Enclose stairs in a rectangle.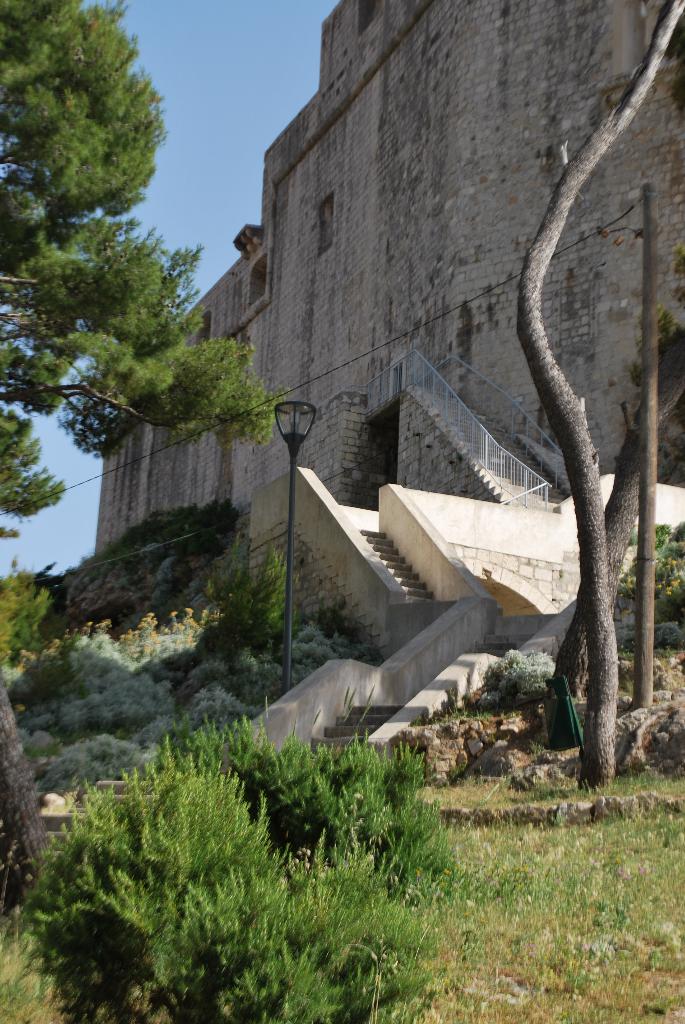
bbox(299, 528, 527, 750).
